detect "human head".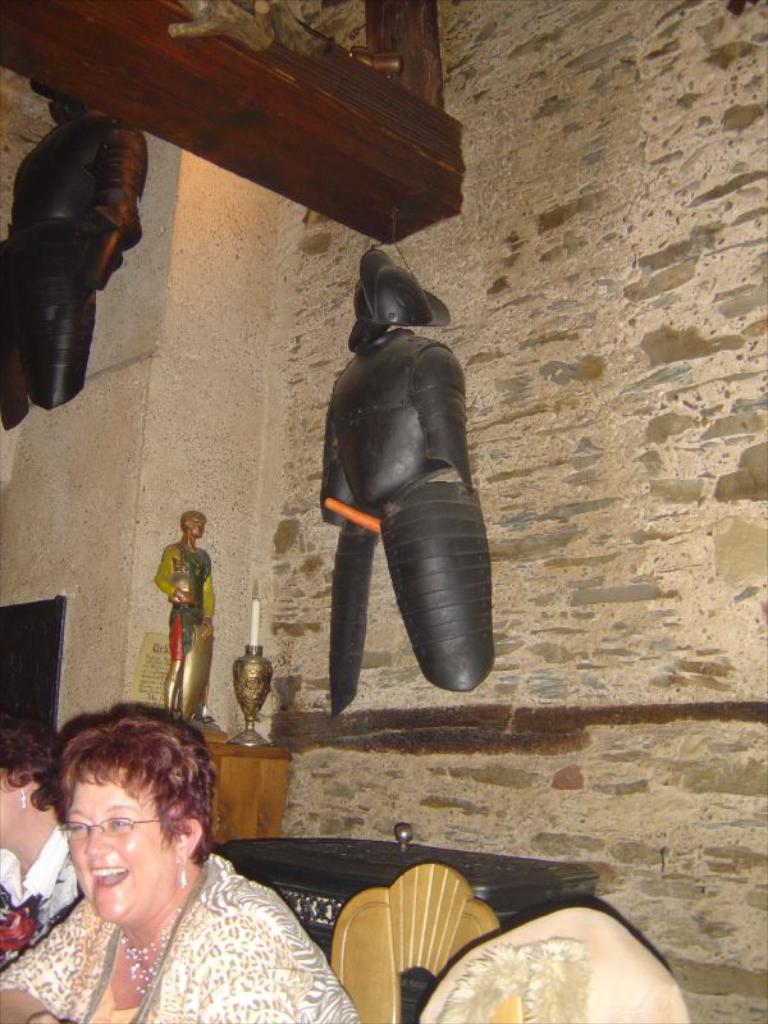
Detected at box(0, 701, 64, 855).
